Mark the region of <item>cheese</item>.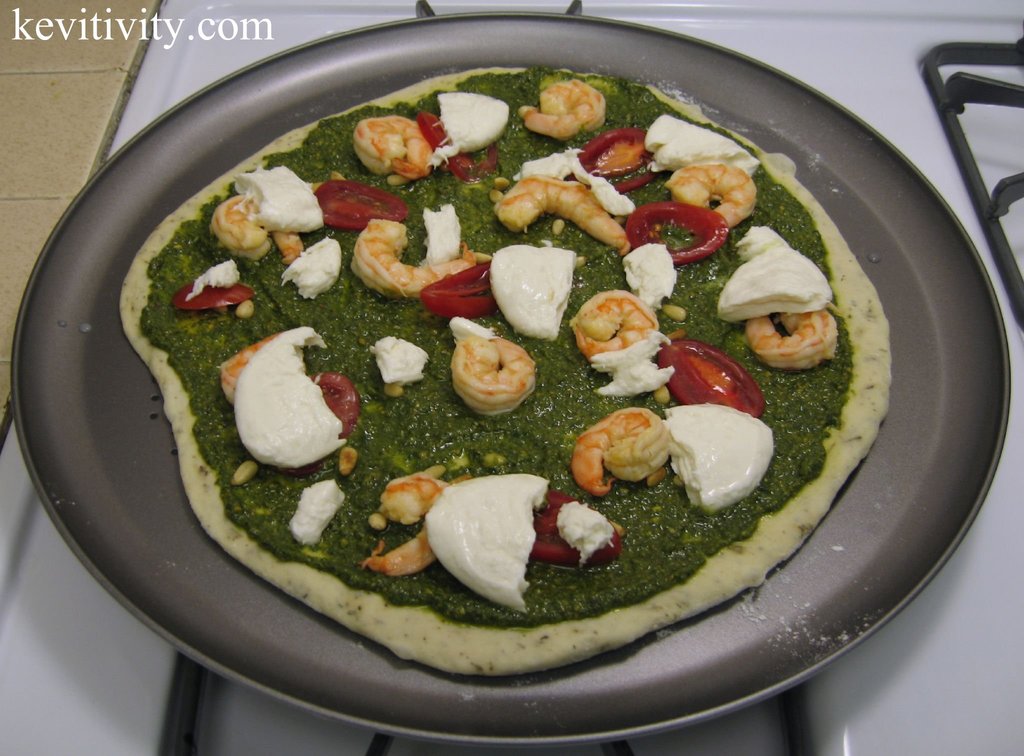
Region: l=290, t=468, r=350, b=551.
